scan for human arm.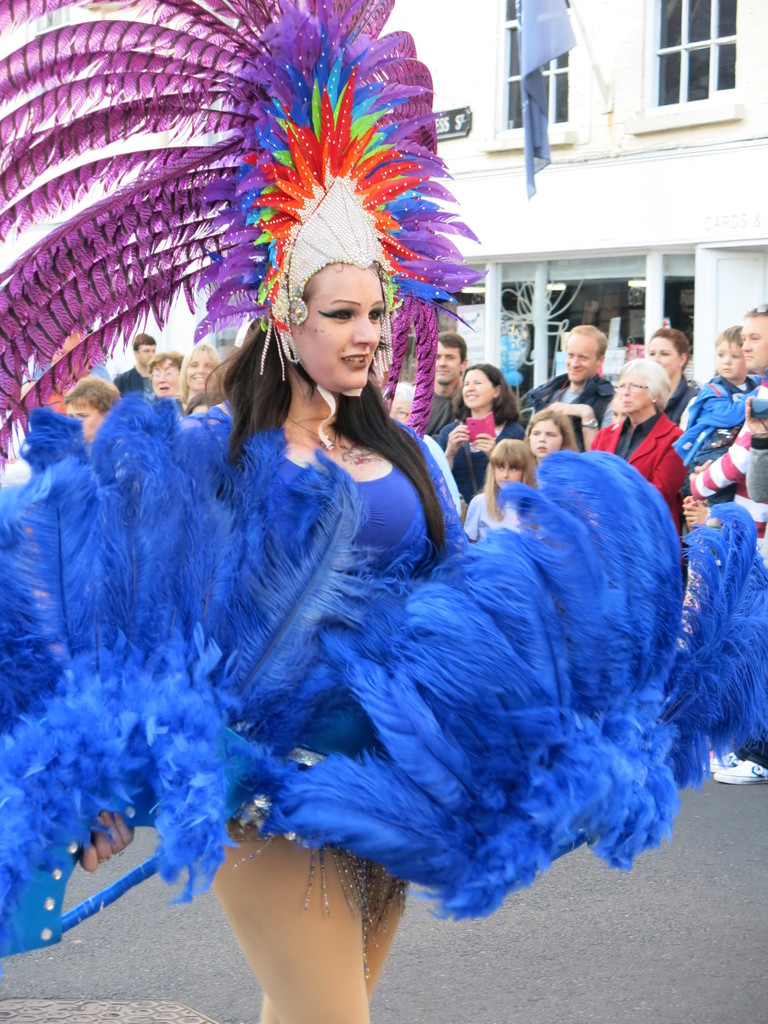
Scan result: locate(68, 805, 135, 868).
